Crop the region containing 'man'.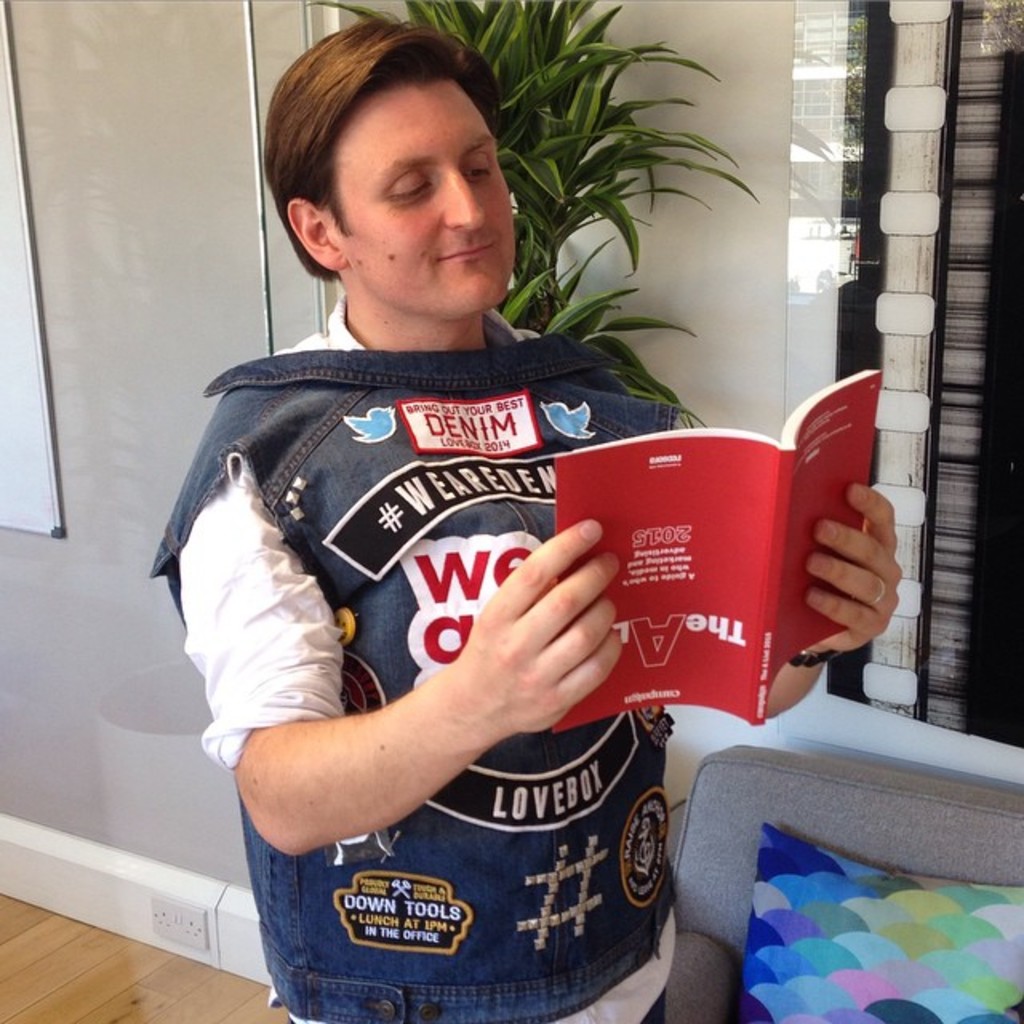
Crop region: 109 37 837 981.
